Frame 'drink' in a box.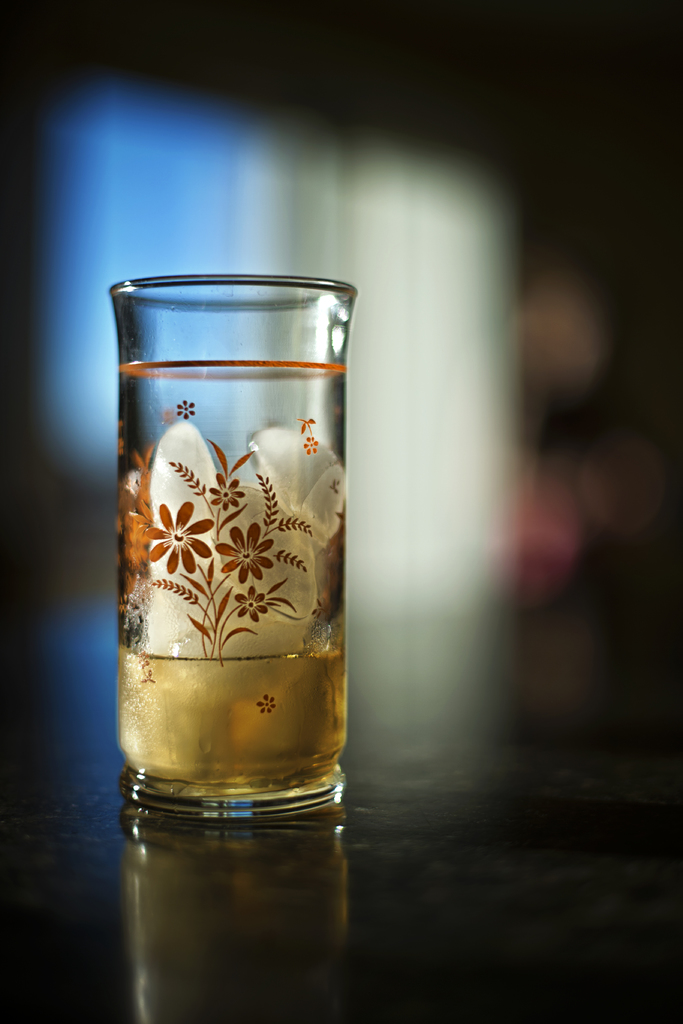
box=[117, 645, 346, 810].
